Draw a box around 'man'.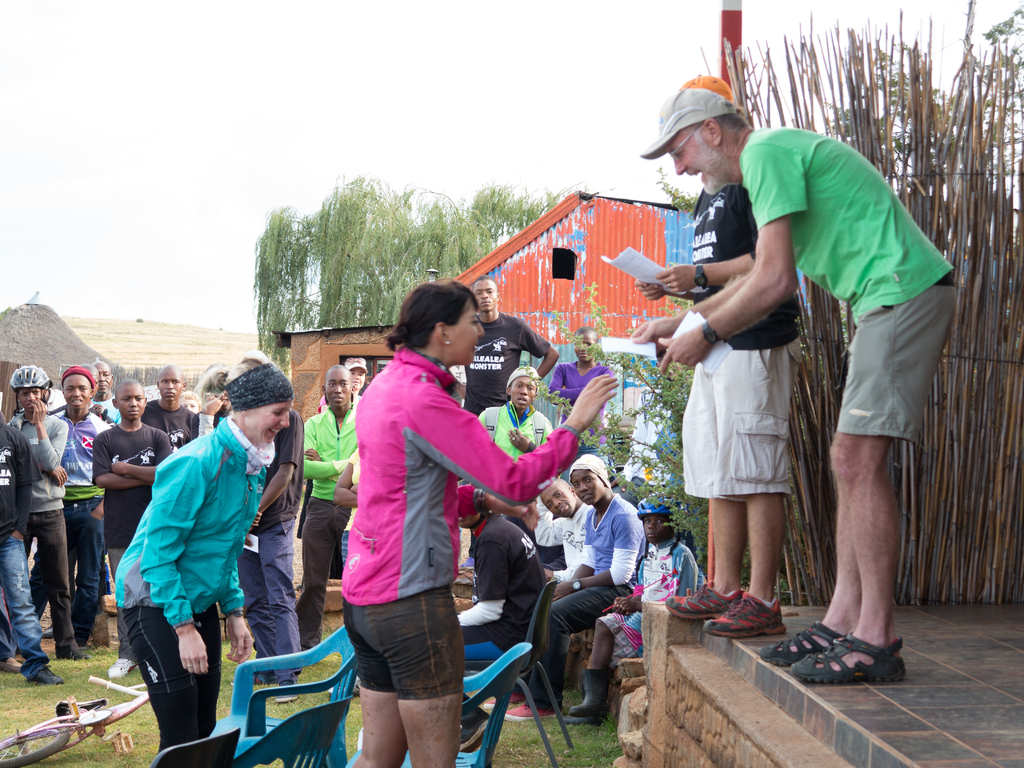
left=563, top=487, right=698, bottom=728.
